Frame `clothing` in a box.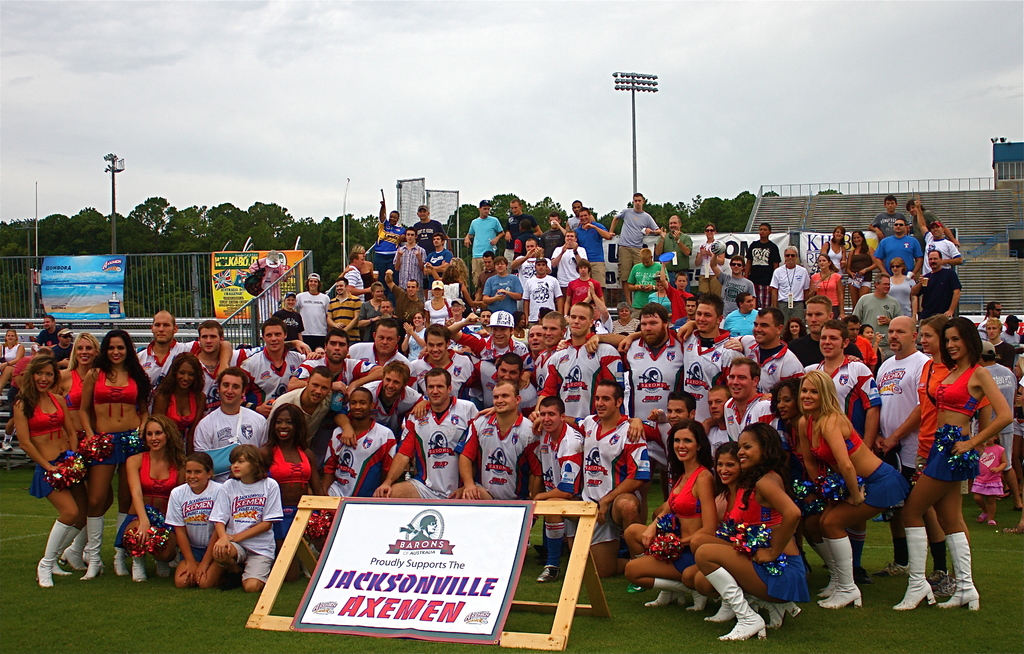
(722, 390, 782, 445).
